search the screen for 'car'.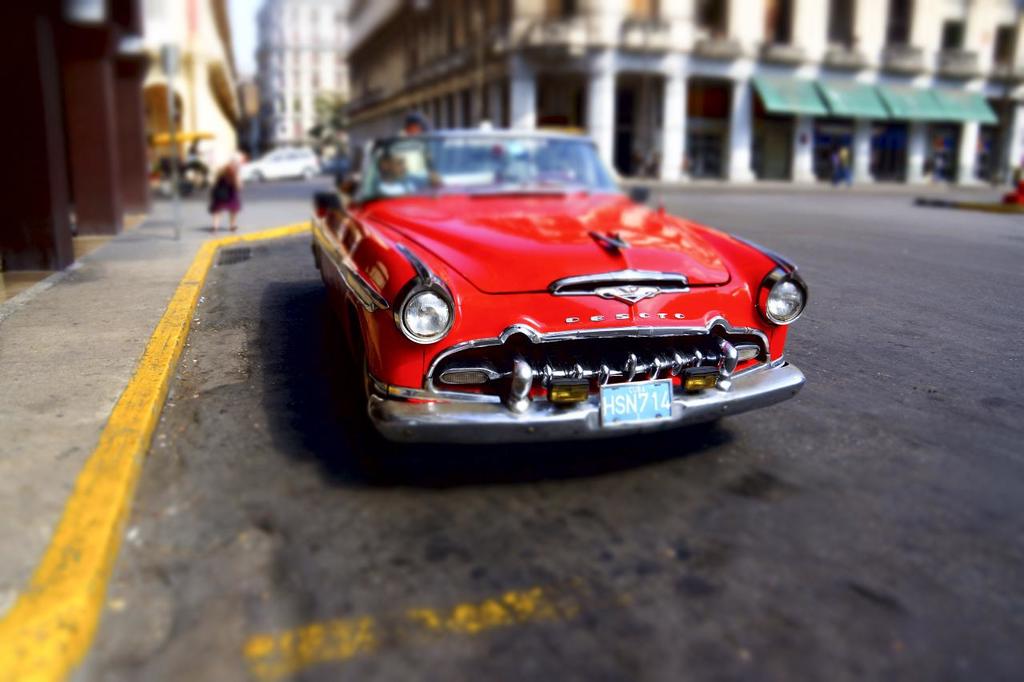
Found at 311 129 808 445.
